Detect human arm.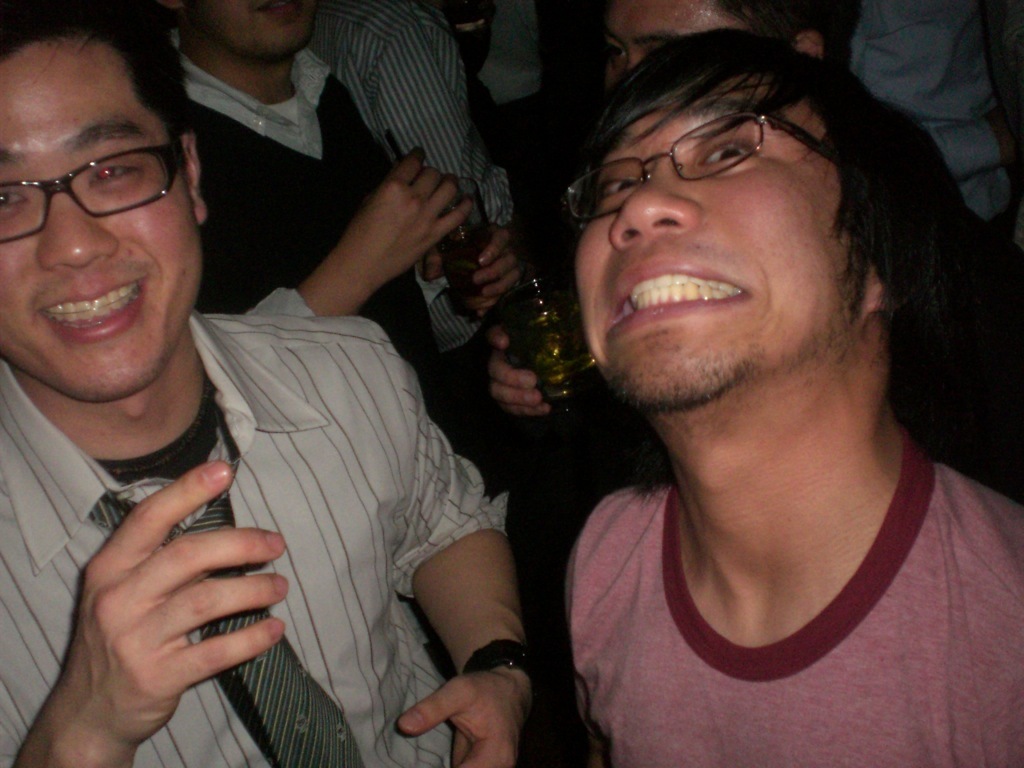
Detected at (0,451,294,767).
